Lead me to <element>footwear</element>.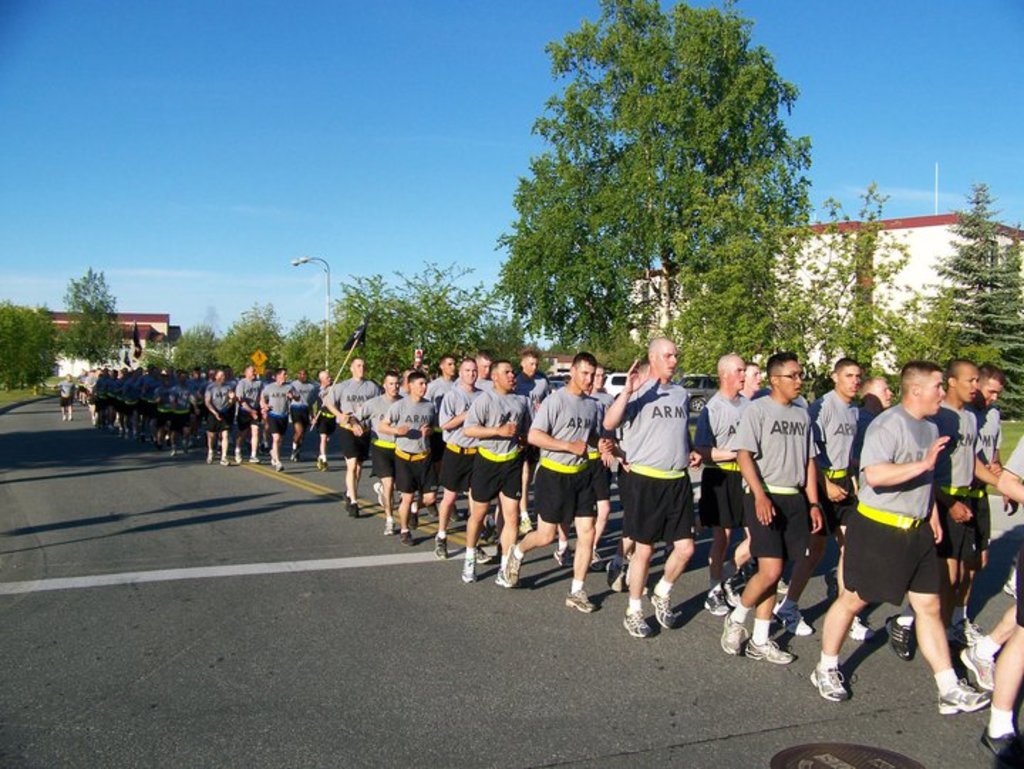
Lead to bbox=(650, 590, 670, 627).
